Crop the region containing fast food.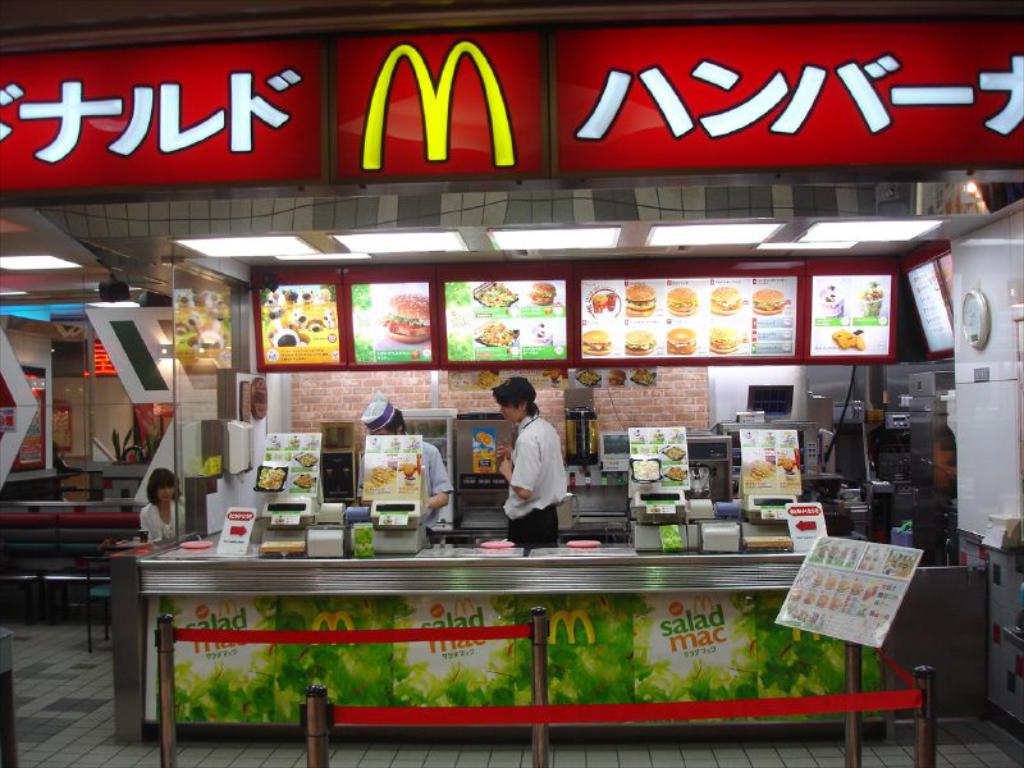
Crop region: pyautogui.locateOnScreen(264, 287, 339, 344).
